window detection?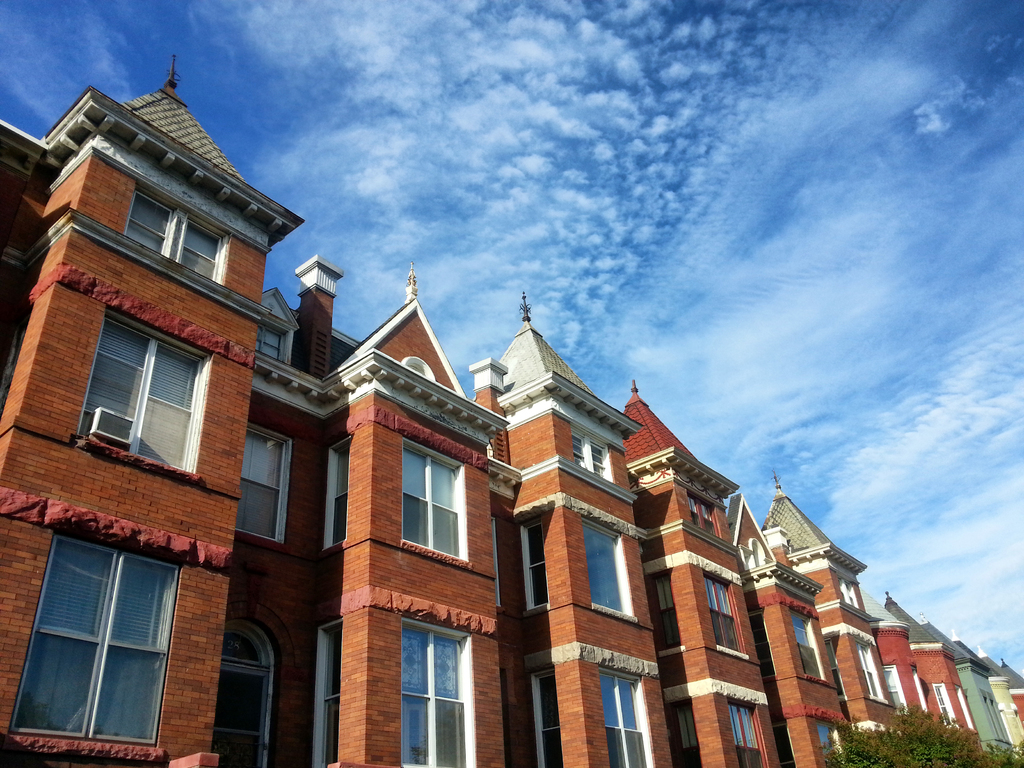
crop(534, 668, 565, 767)
